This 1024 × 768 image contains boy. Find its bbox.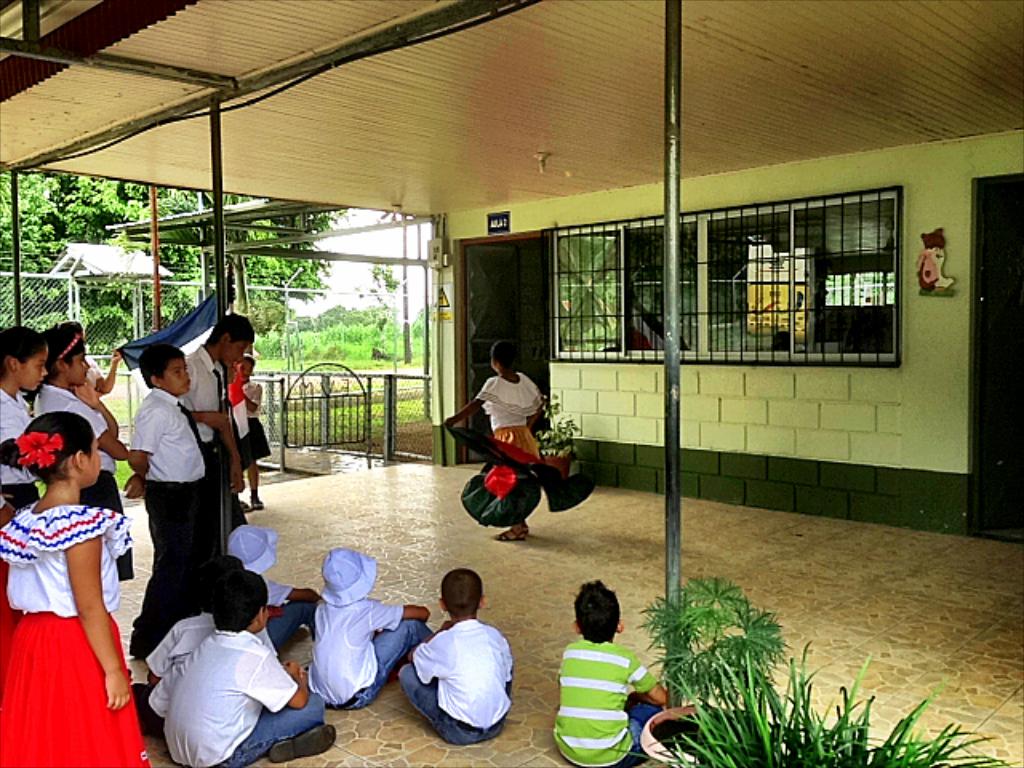
(left=544, top=573, right=672, bottom=766).
